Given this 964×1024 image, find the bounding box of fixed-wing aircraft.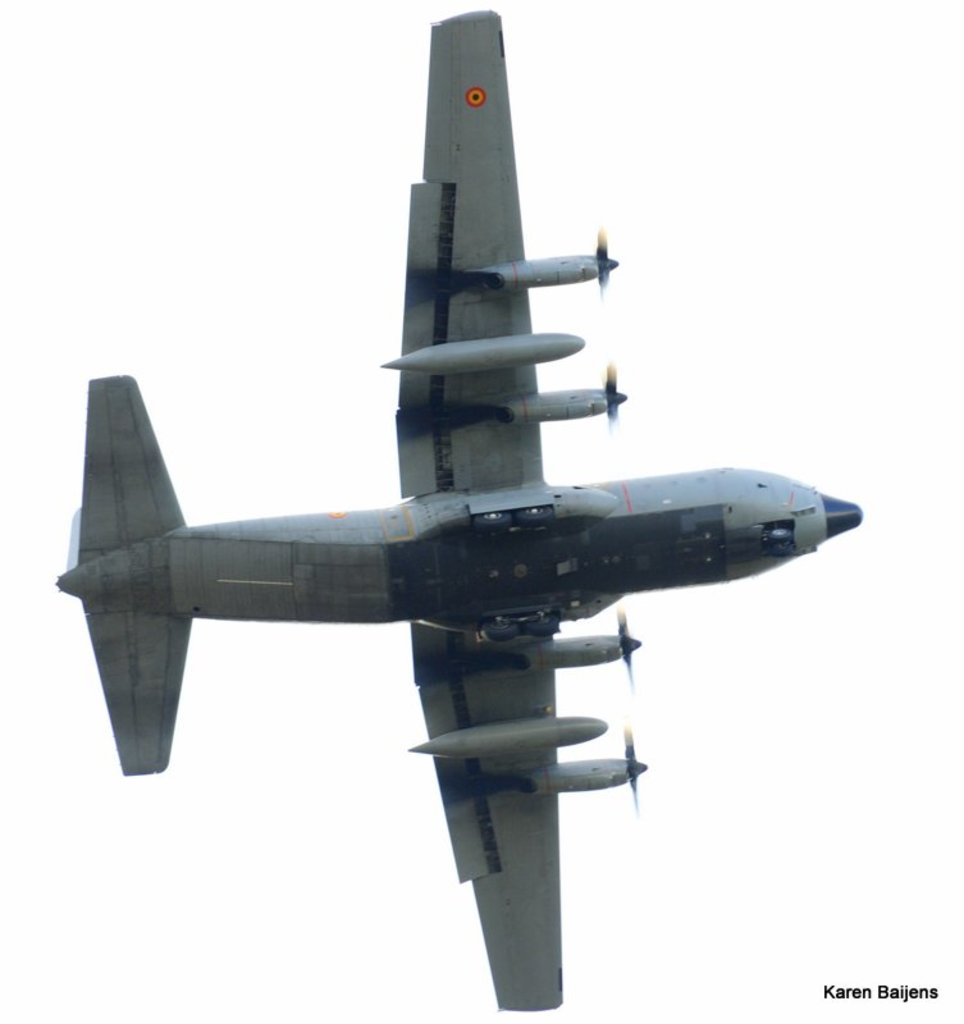
[left=55, top=4, right=863, bottom=1015].
